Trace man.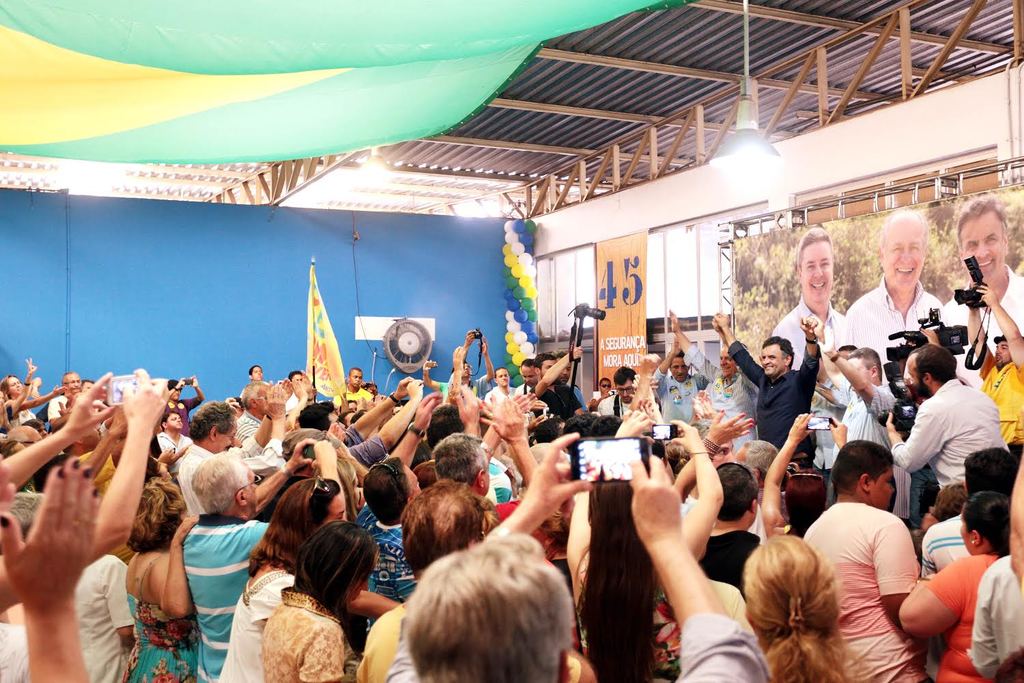
Traced to (left=937, top=193, right=1023, bottom=390).
